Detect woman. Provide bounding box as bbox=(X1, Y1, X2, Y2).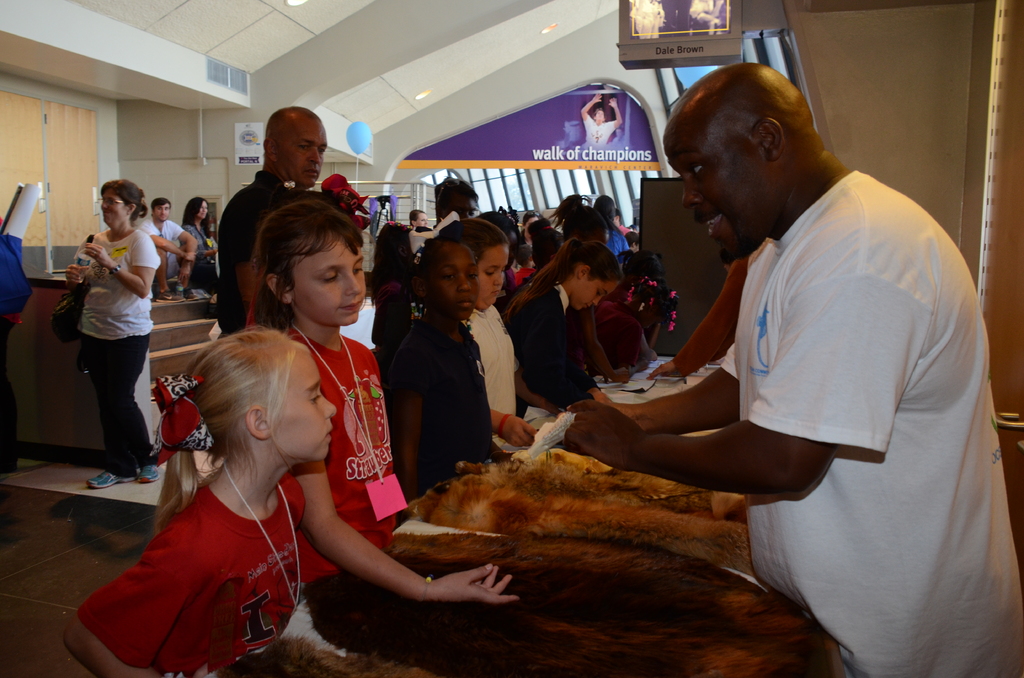
bbox=(180, 195, 219, 294).
